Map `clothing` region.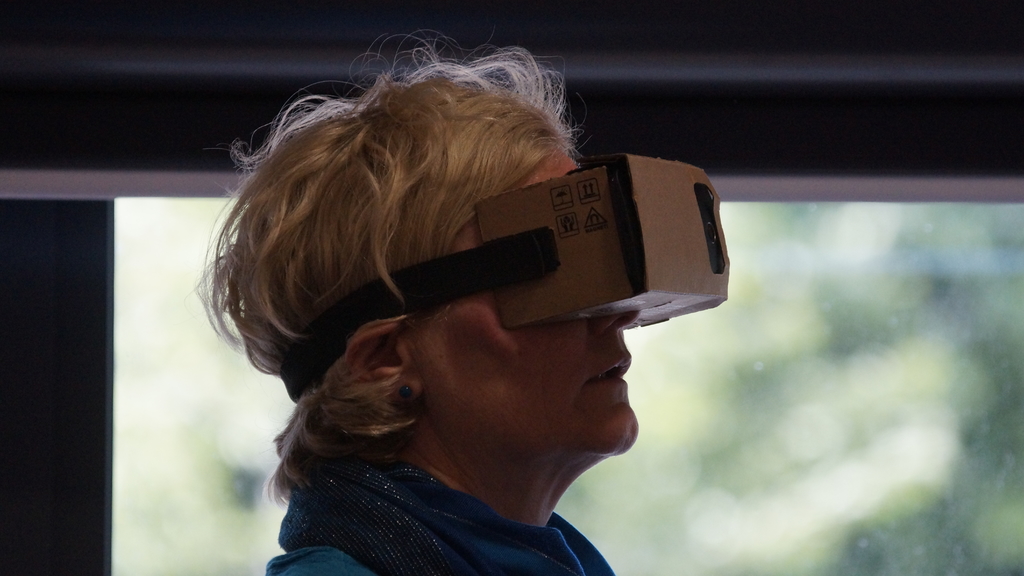
Mapped to 268/418/616/575.
